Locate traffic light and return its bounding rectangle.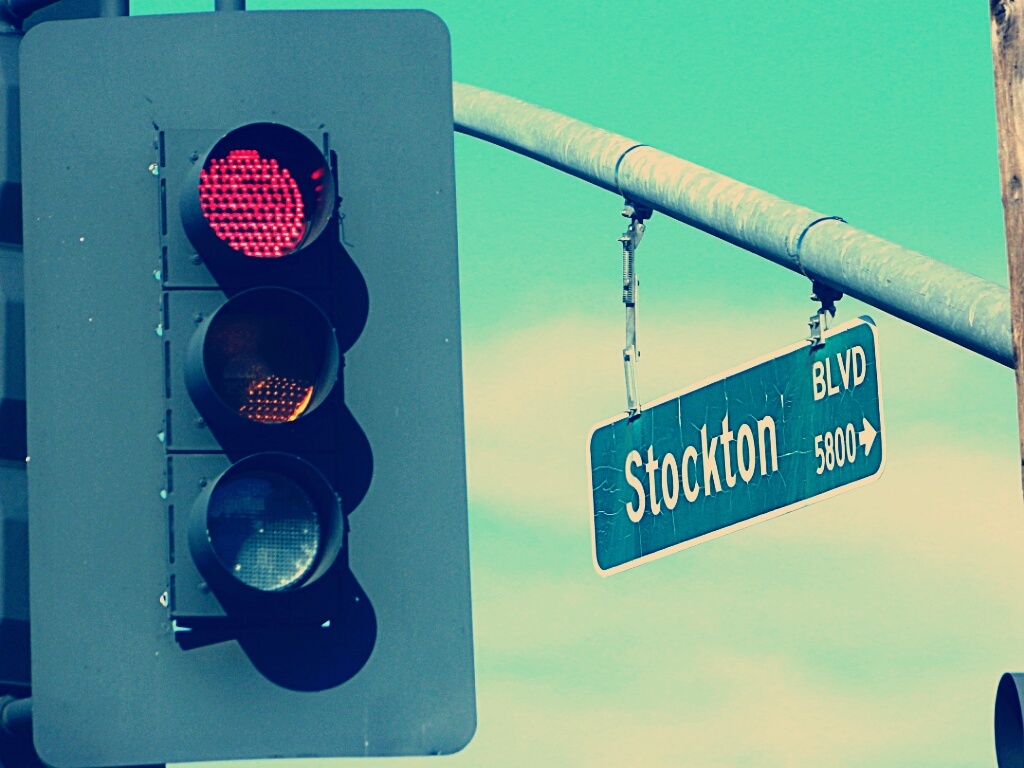
16/5/479/767.
